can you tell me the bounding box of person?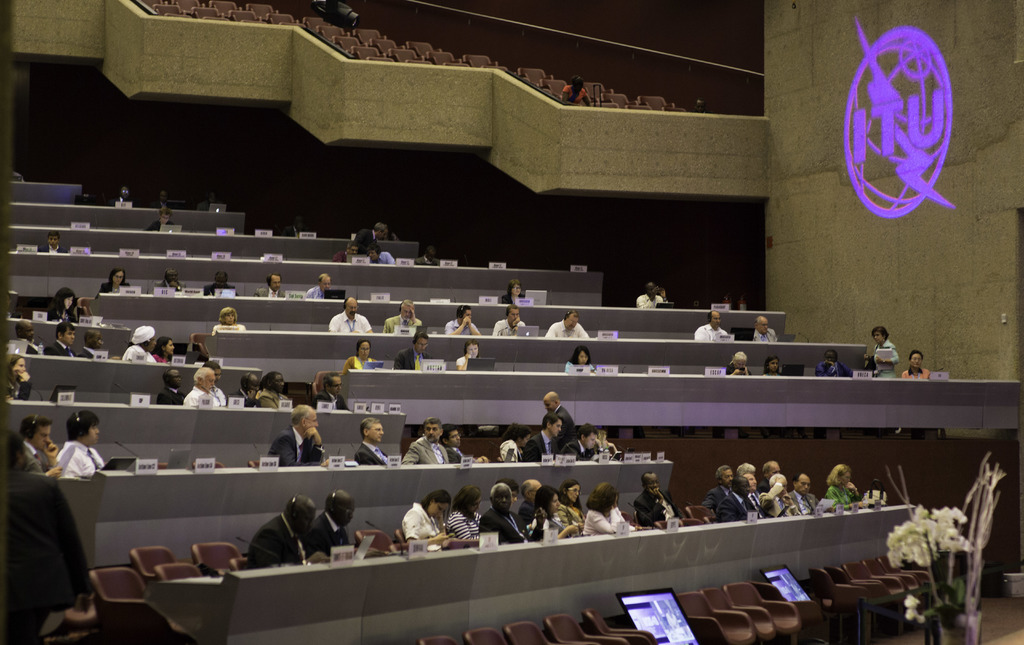
left=864, top=327, right=903, bottom=375.
